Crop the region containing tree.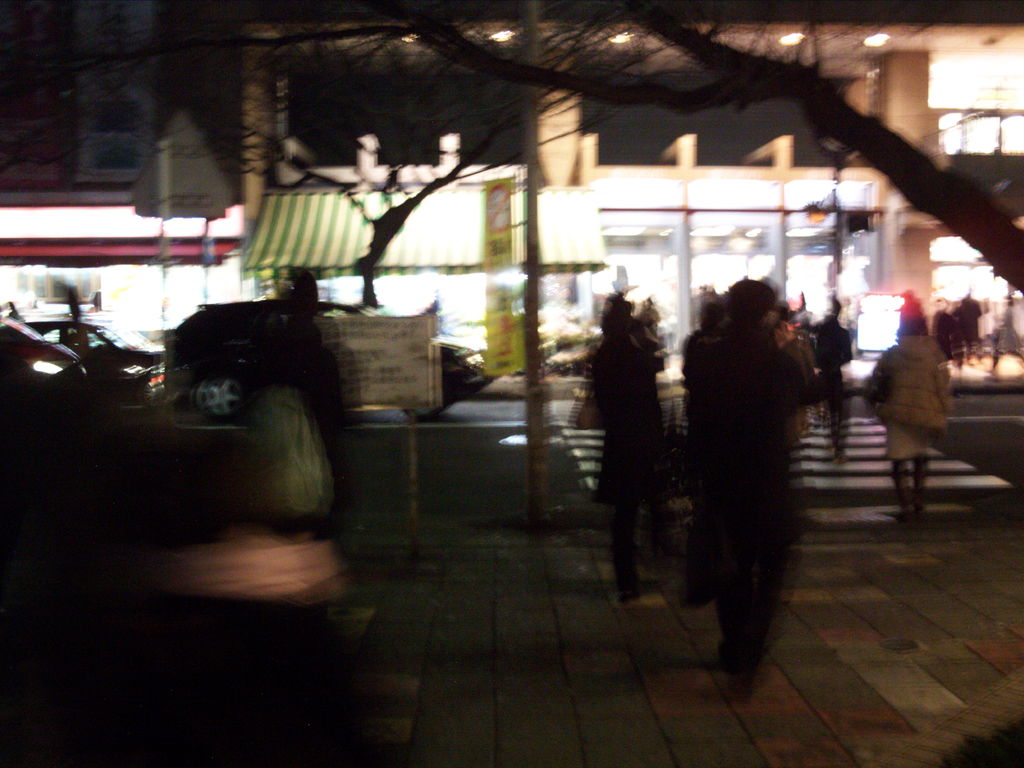
Crop region: 0, 0, 1023, 296.
